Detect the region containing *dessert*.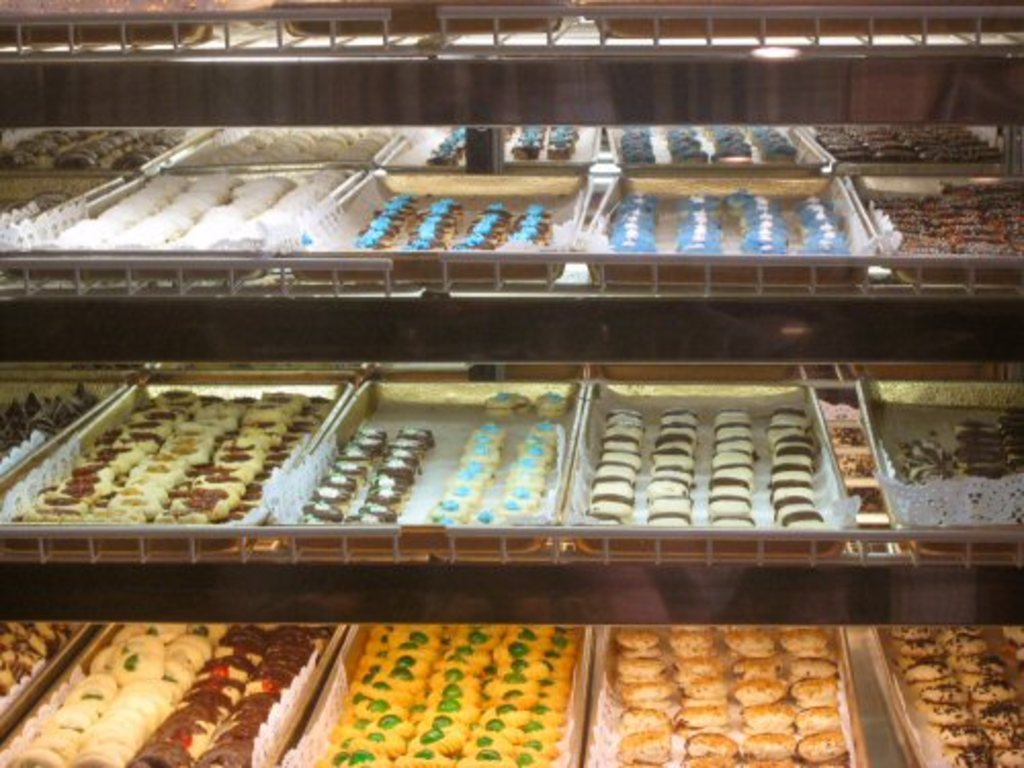
BBox(608, 627, 858, 766).
